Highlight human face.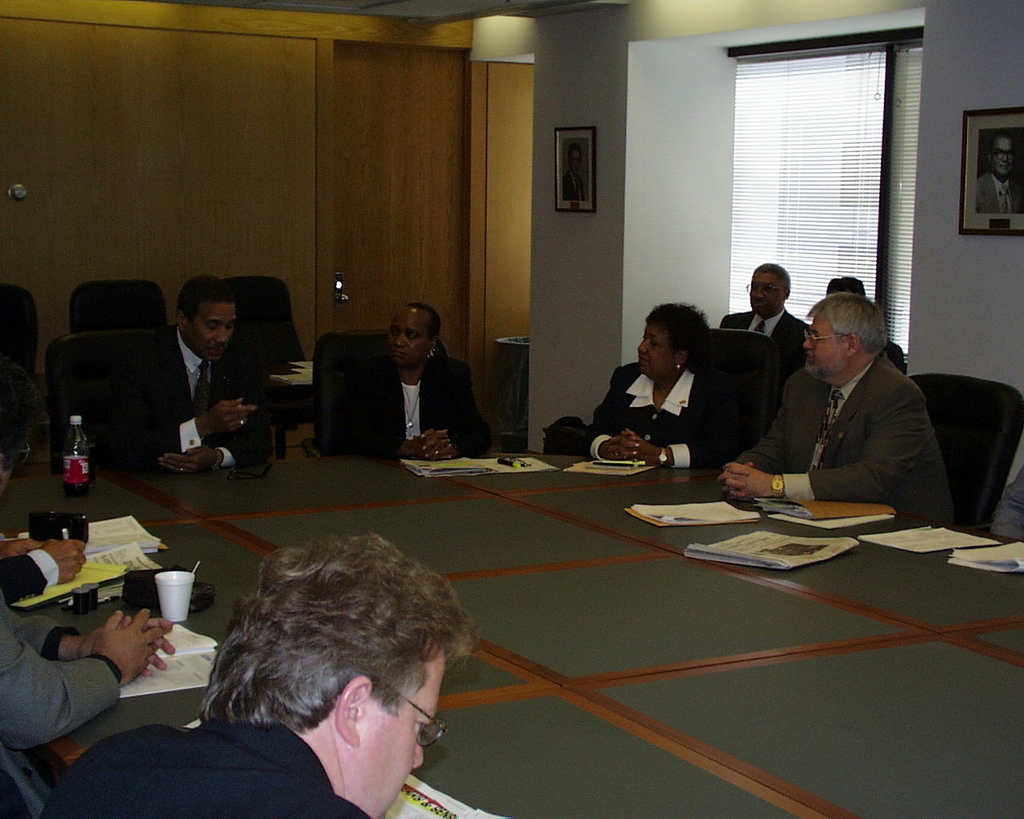
Highlighted region: (390, 311, 432, 366).
